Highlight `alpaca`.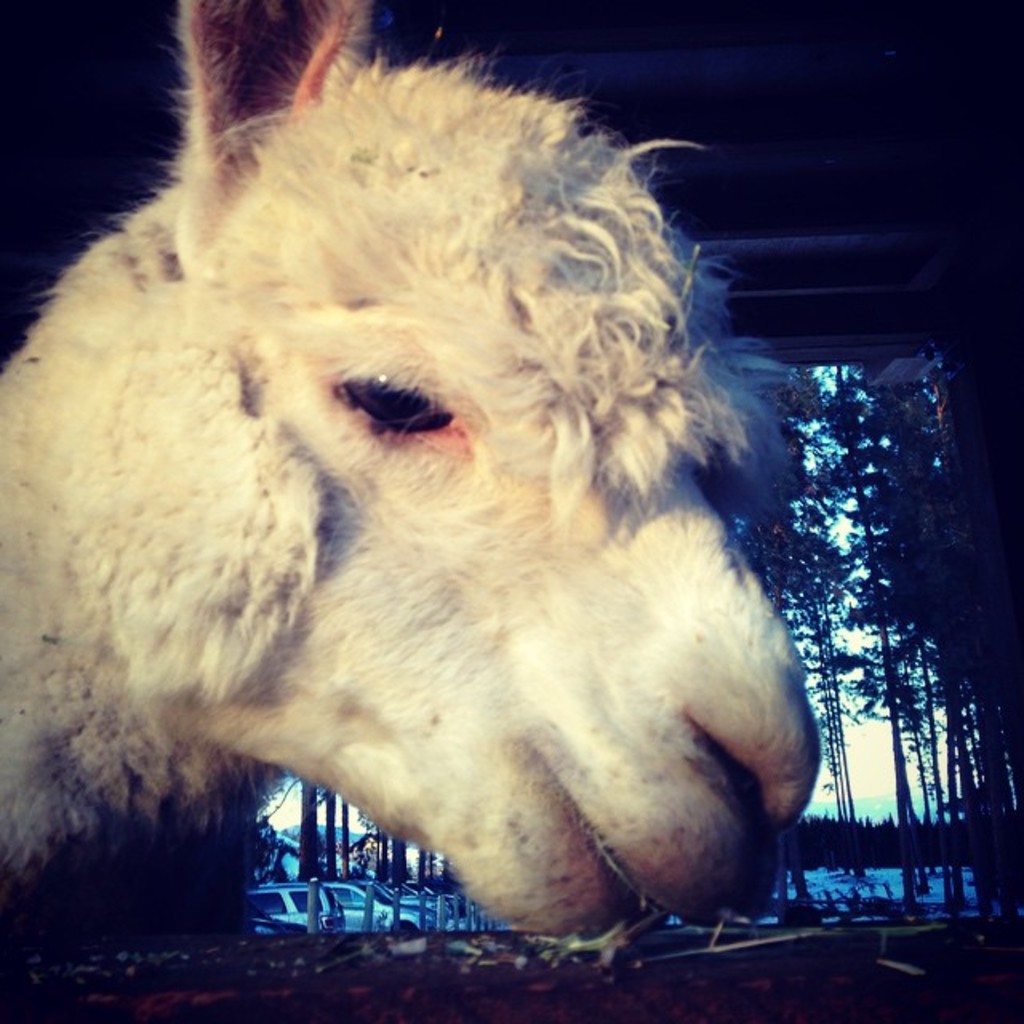
Highlighted region: {"x1": 0, "y1": 0, "x2": 822, "y2": 941}.
